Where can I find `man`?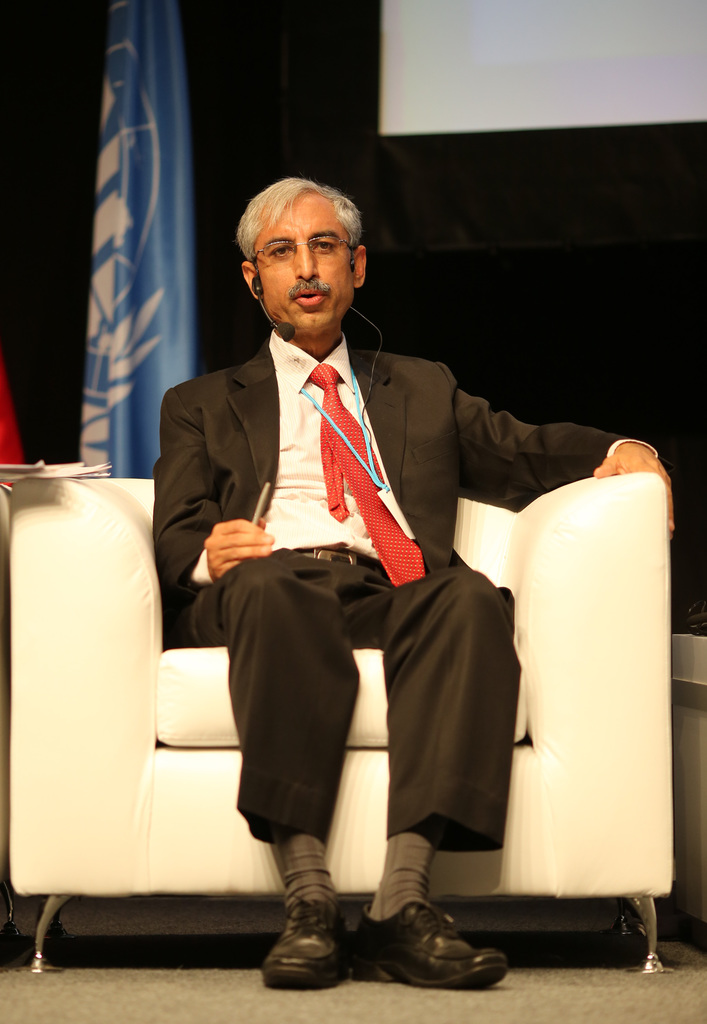
You can find it at [143, 171, 626, 961].
